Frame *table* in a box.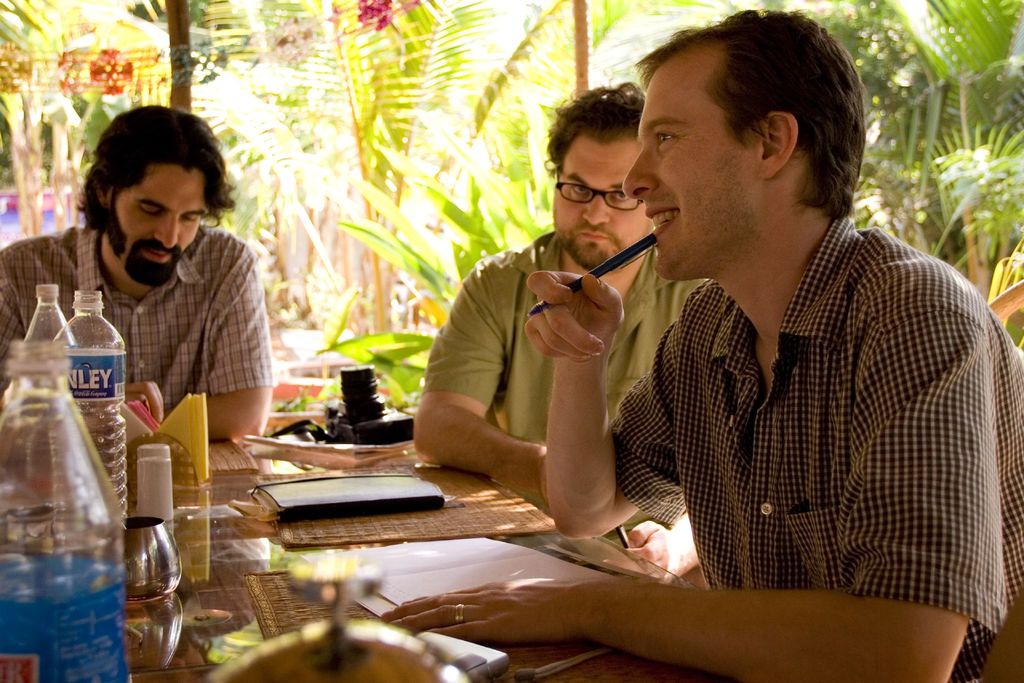
(121,429,712,682).
